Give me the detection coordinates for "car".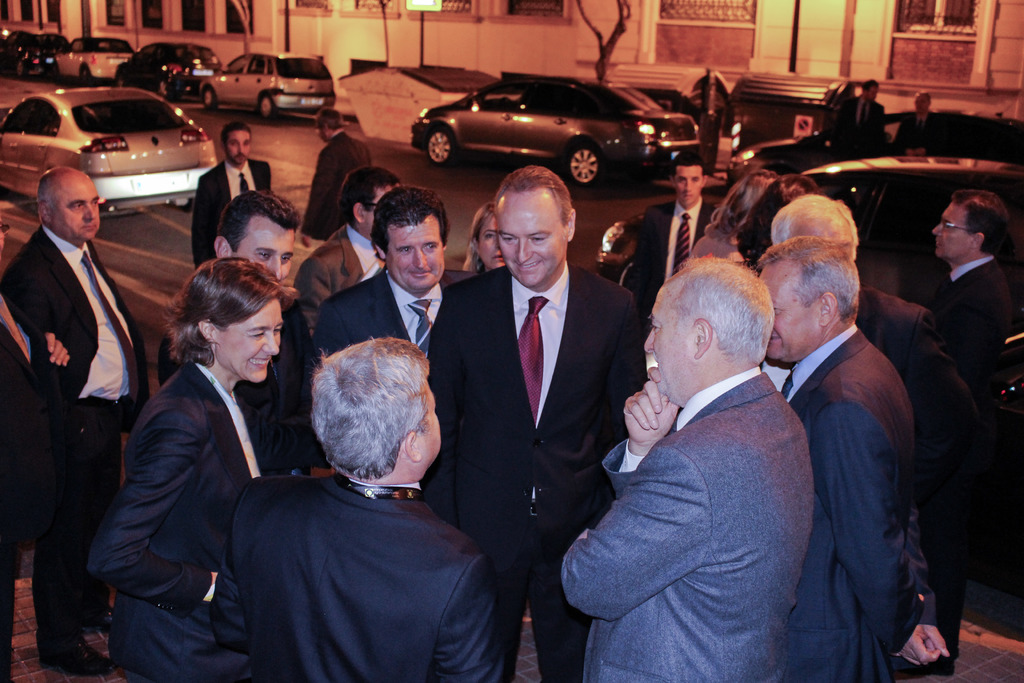
BBox(60, 33, 134, 83).
